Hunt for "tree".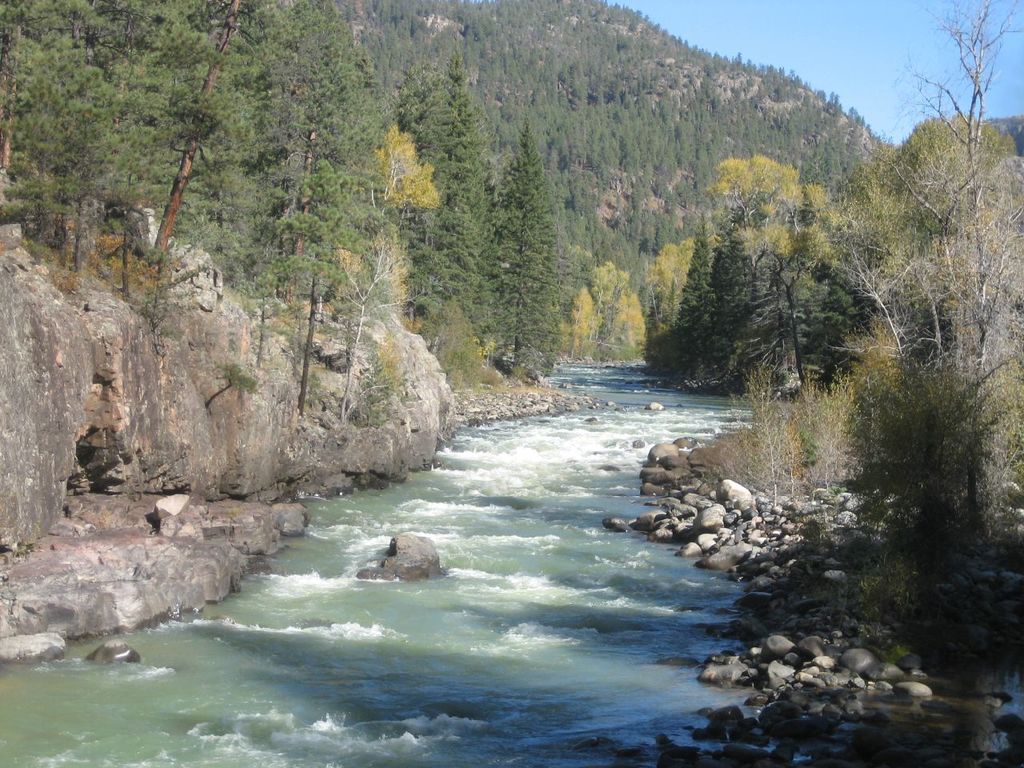
Hunted down at (x1=418, y1=51, x2=487, y2=403).
